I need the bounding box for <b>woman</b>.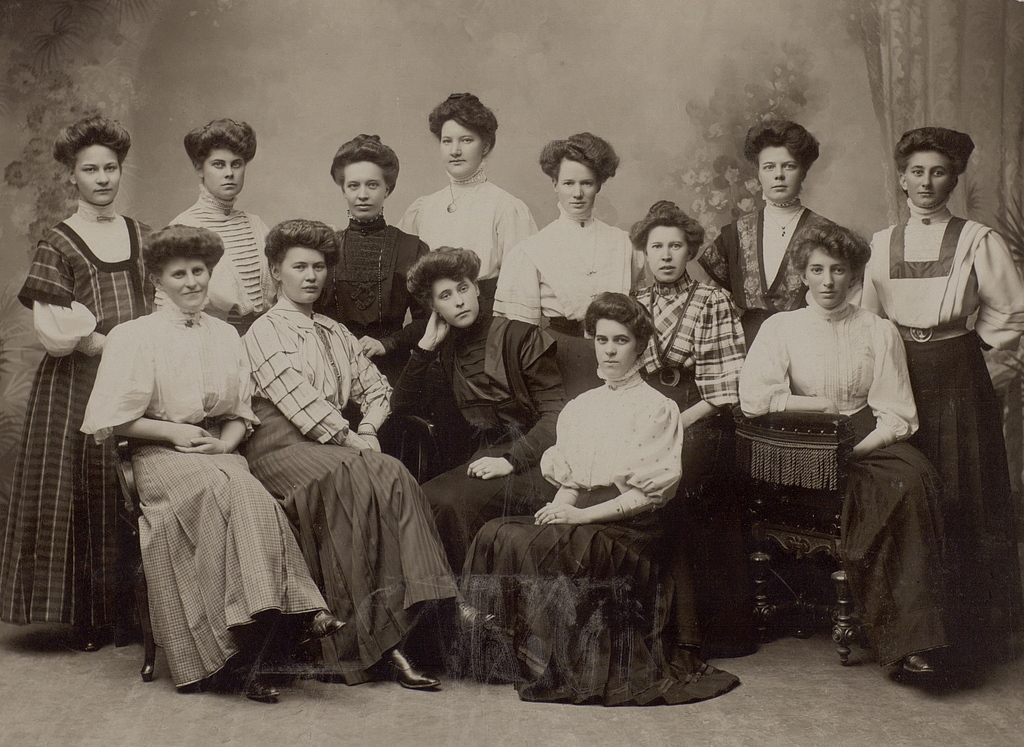
Here it is: [x1=732, y1=223, x2=966, y2=680].
